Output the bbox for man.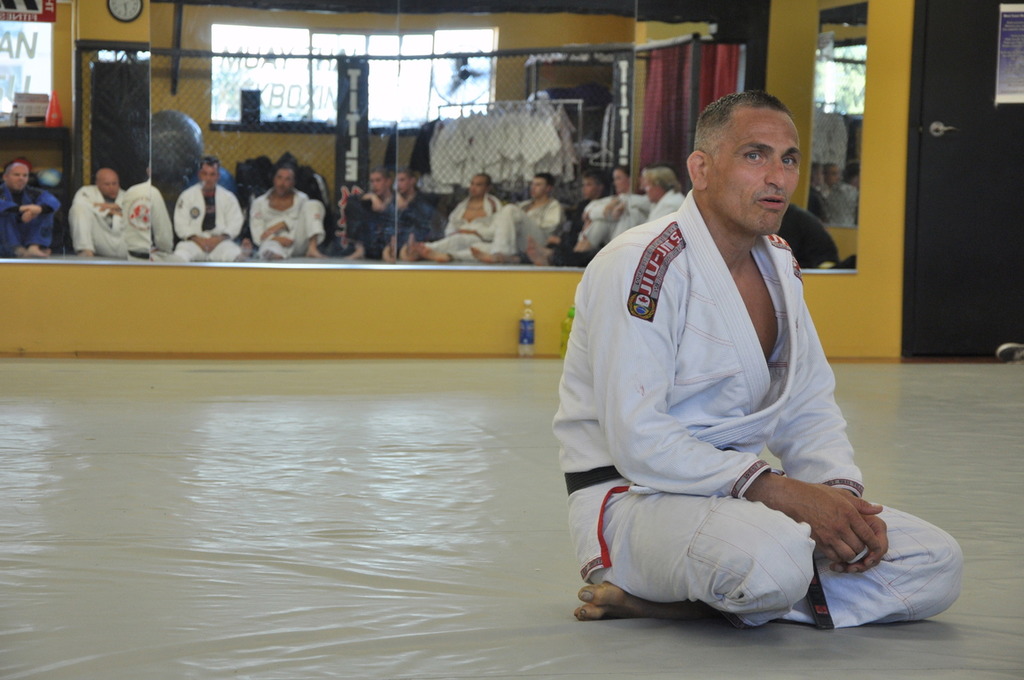
(818, 158, 852, 226).
